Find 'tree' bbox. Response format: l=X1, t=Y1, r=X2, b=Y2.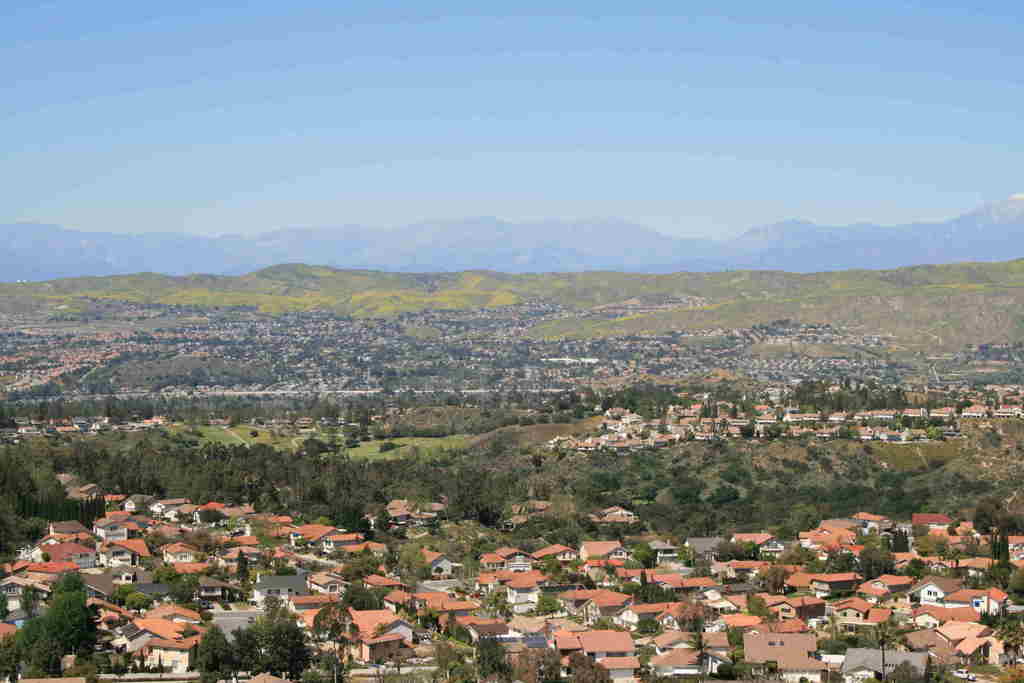
l=18, t=583, r=36, b=617.
